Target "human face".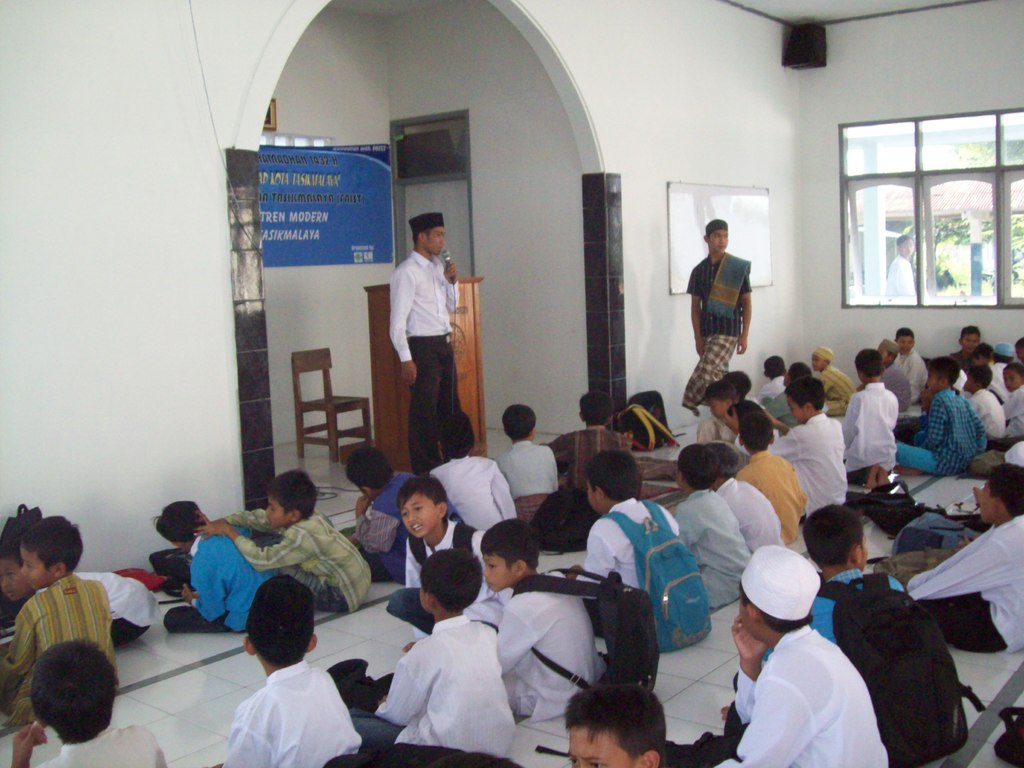
Target region: left=584, top=474, right=596, bottom=508.
